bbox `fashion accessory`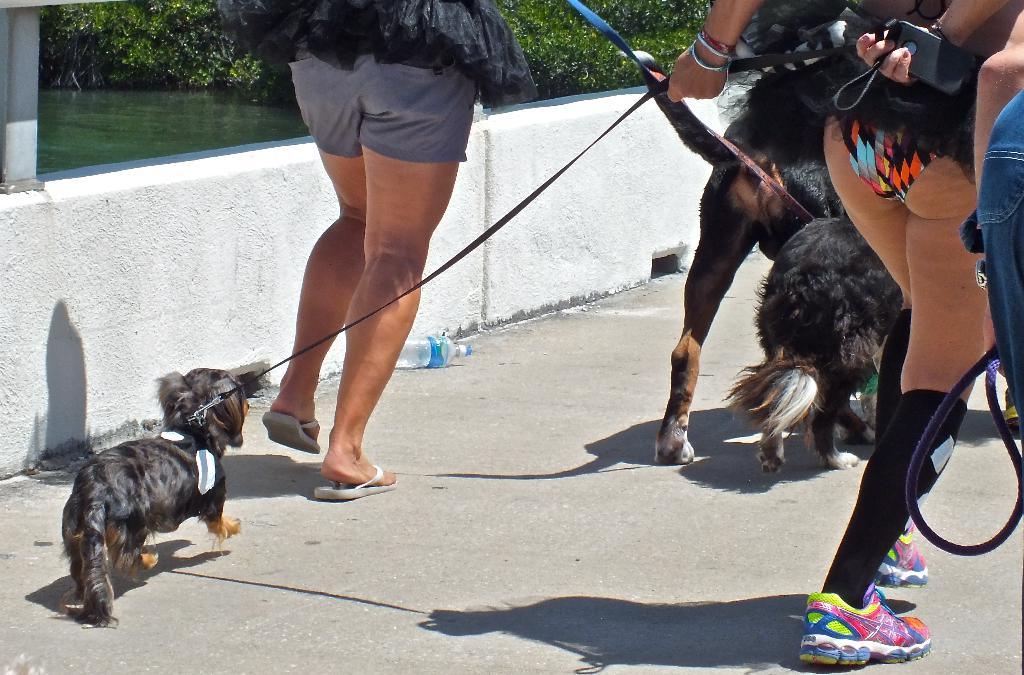
l=797, t=592, r=936, b=667
